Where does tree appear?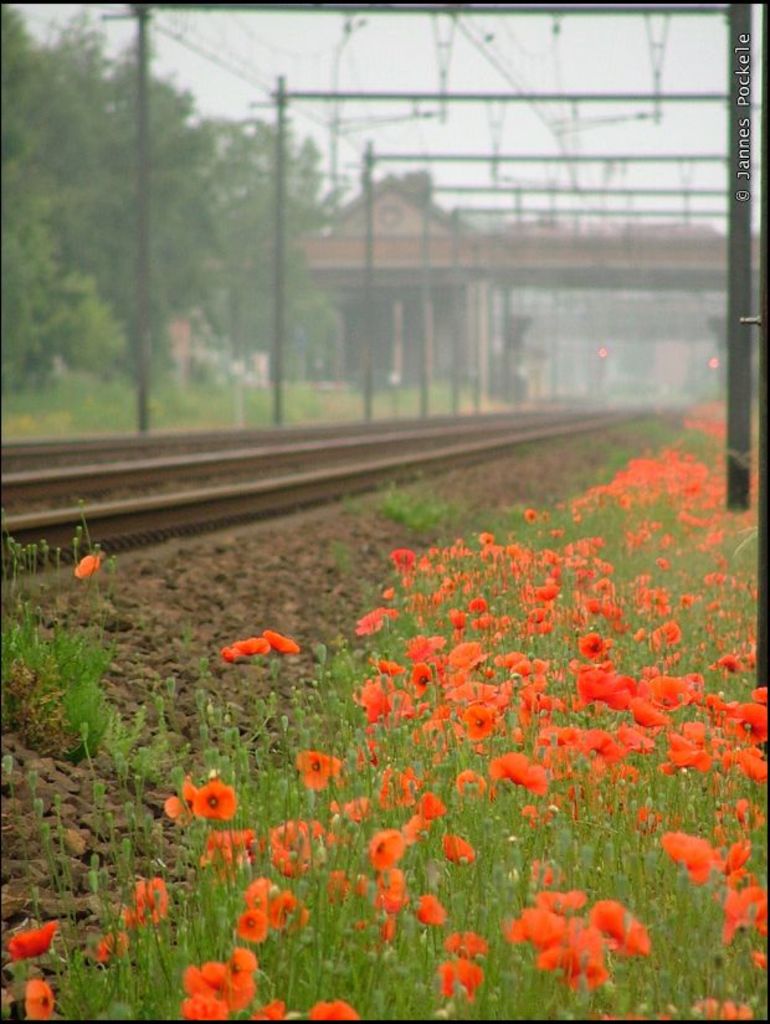
Appears at (left=241, top=119, right=332, bottom=380).
